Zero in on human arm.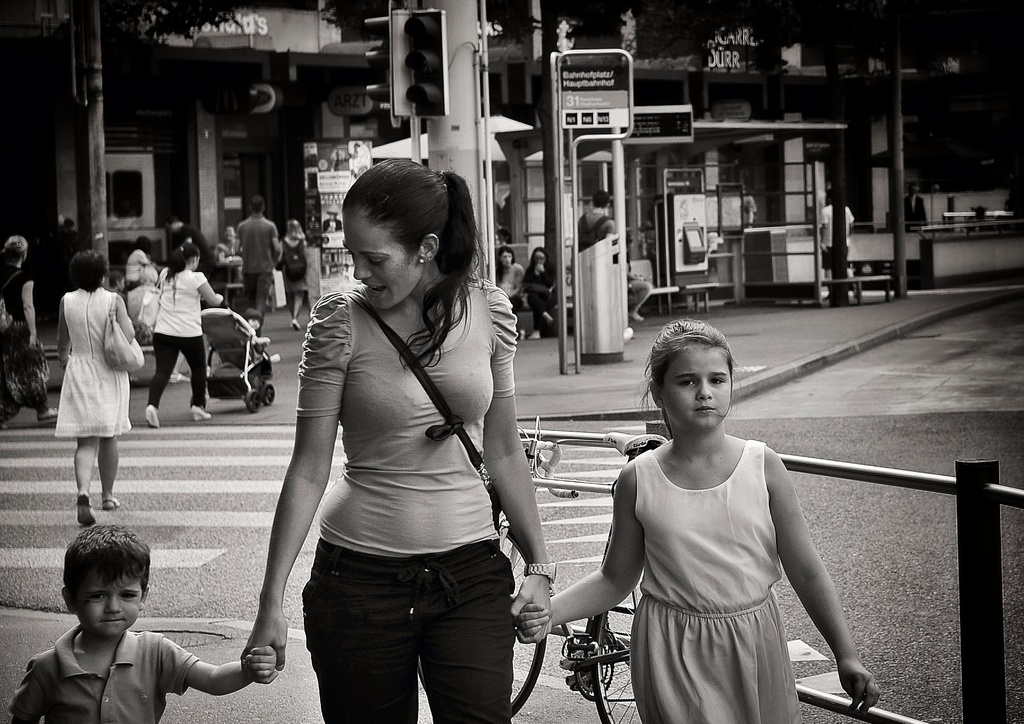
Zeroed in: crop(536, 262, 556, 285).
